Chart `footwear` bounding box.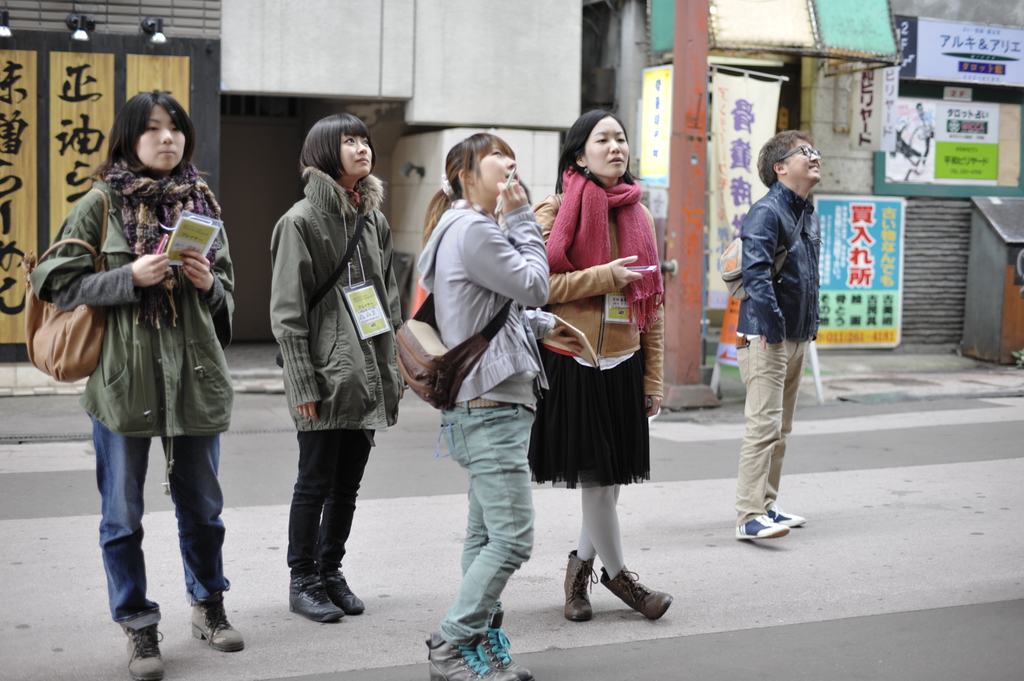
Charted: box=[735, 513, 788, 542].
